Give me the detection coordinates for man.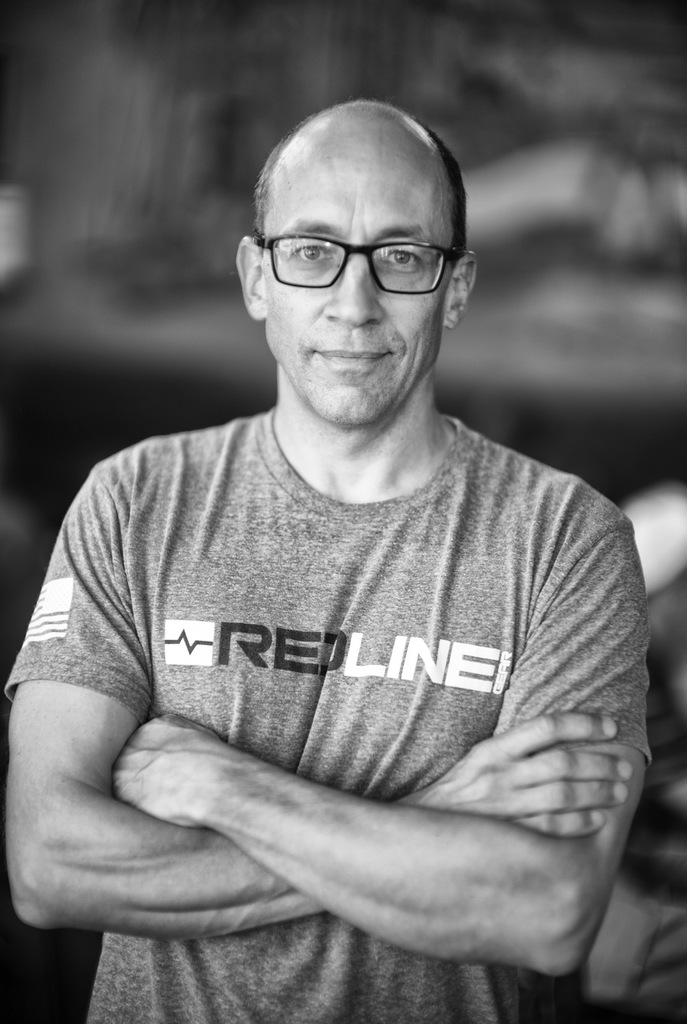
3,70,679,1023.
